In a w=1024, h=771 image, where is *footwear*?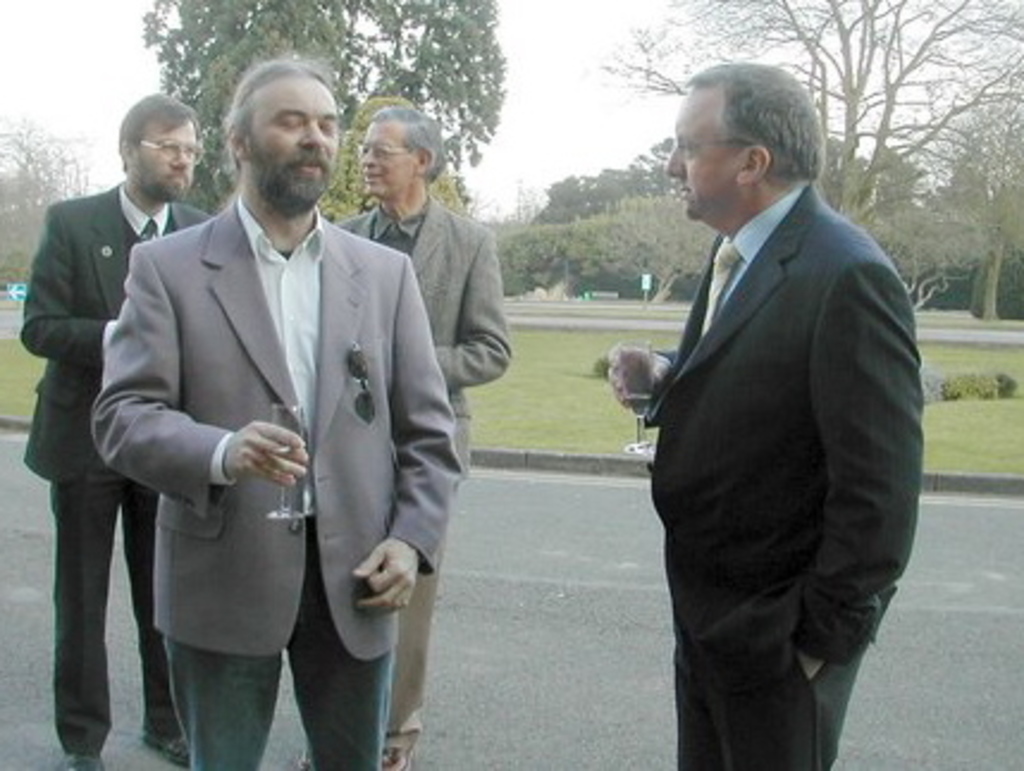
<region>64, 757, 117, 769</region>.
